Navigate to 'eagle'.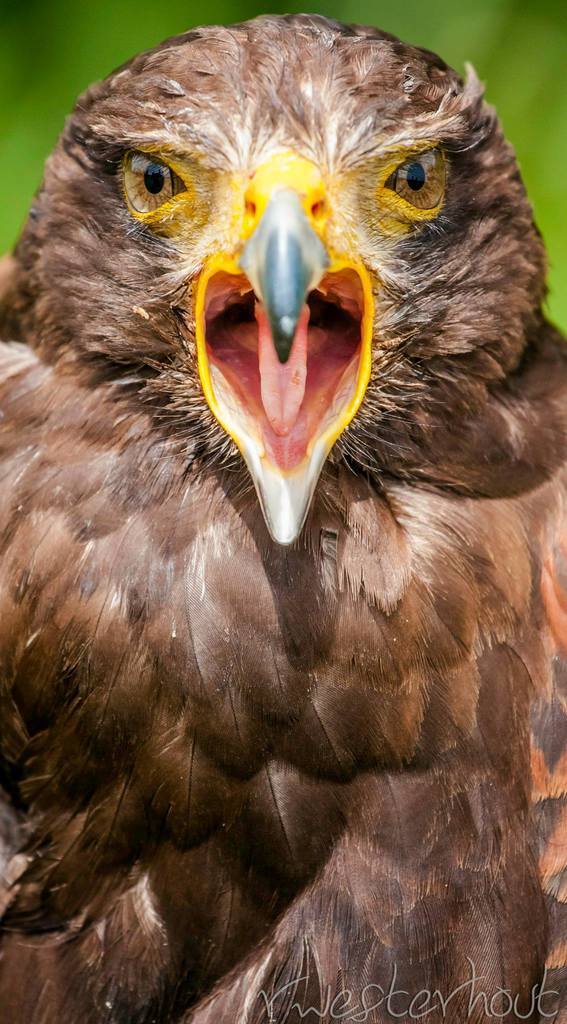
Navigation target: 0,12,566,1023.
